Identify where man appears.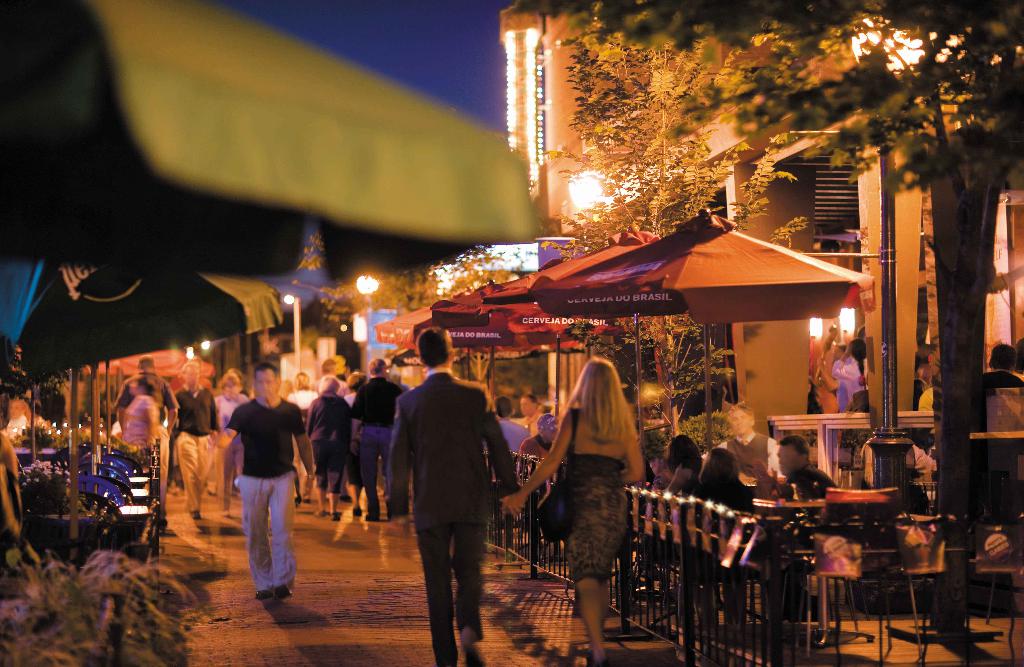
Appears at [x1=294, y1=373, x2=317, y2=391].
